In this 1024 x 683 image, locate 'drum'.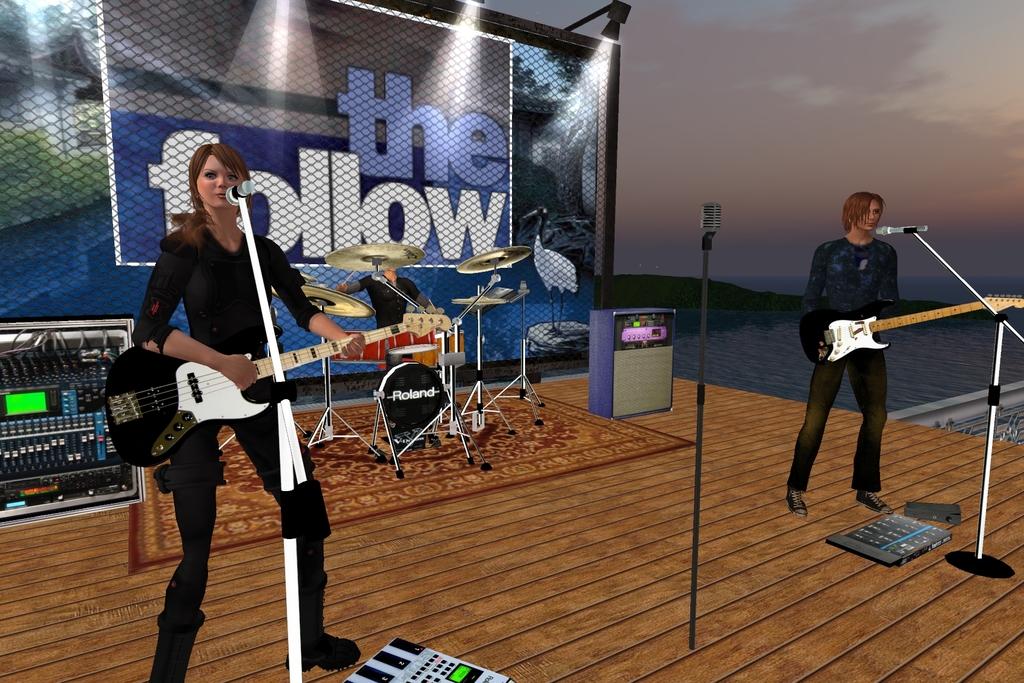
Bounding box: box=[439, 327, 465, 370].
